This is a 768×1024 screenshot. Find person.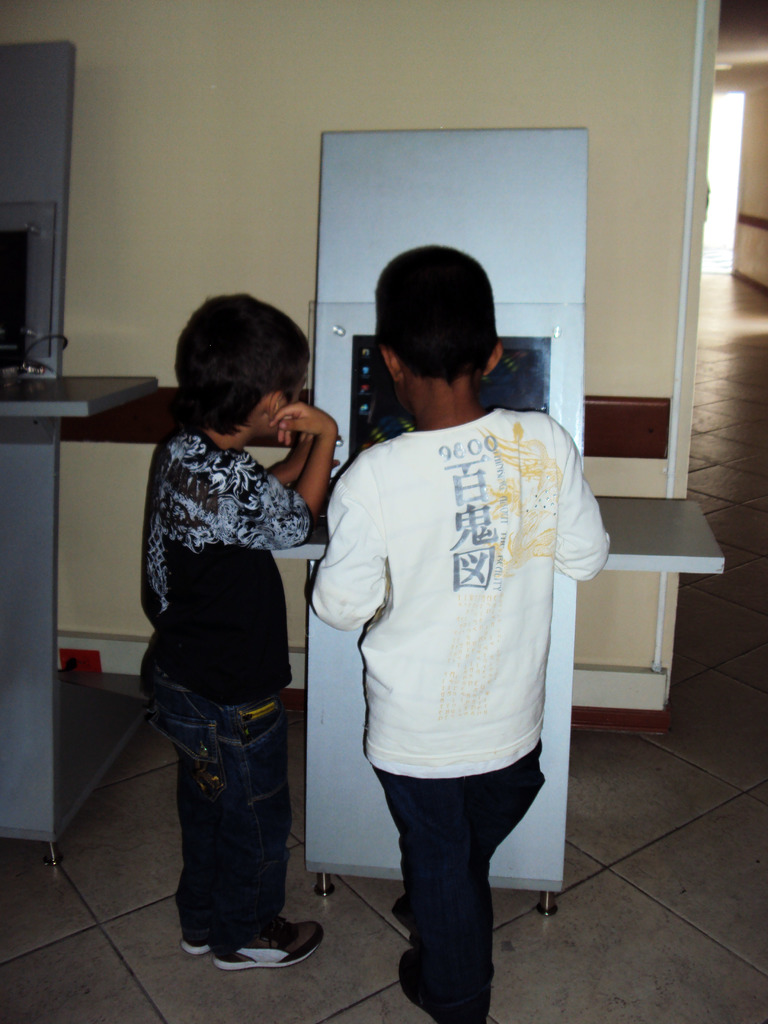
Bounding box: Rect(321, 246, 610, 1023).
